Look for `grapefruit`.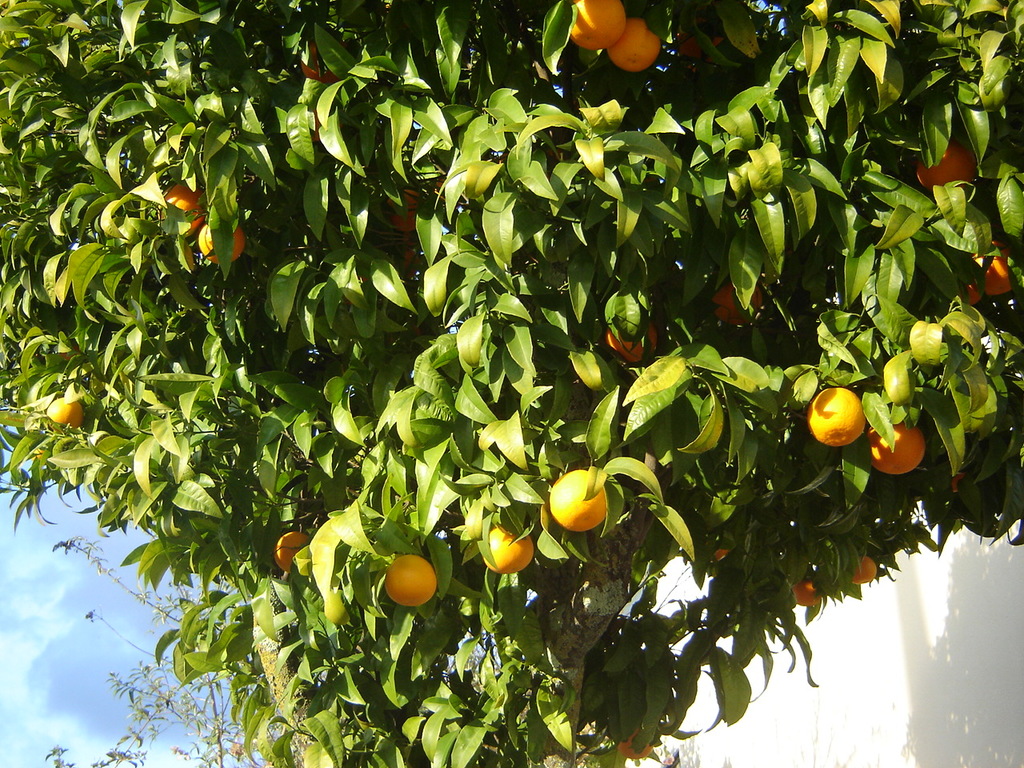
Found: pyautogui.locateOnScreen(963, 280, 985, 302).
